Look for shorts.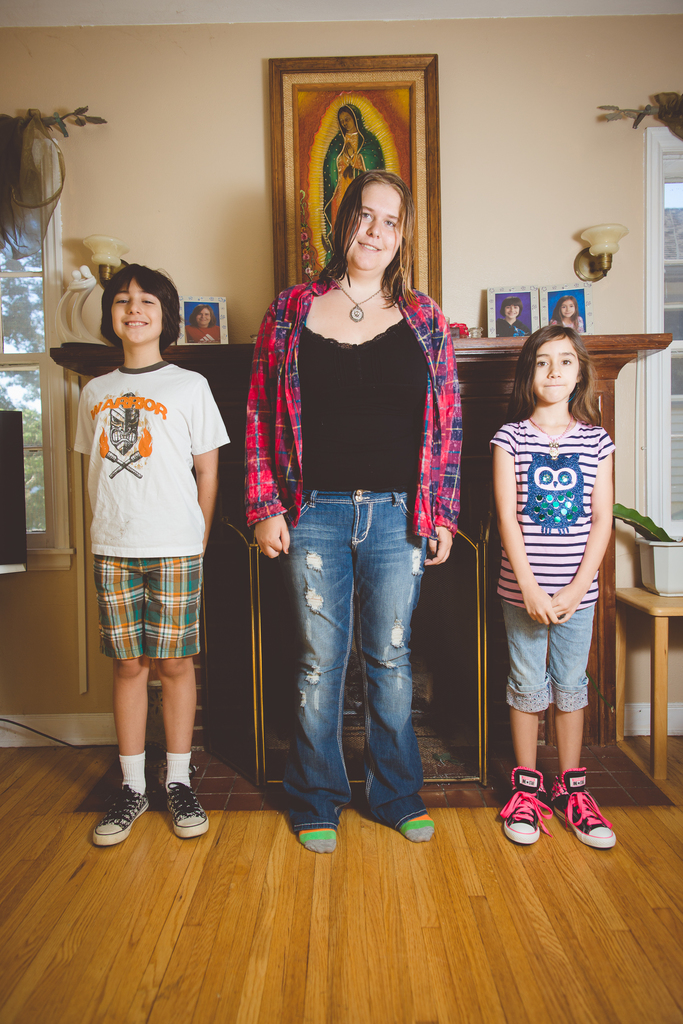
Found: pyautogui.locateOnScreen(85, 547, 217, 675).
